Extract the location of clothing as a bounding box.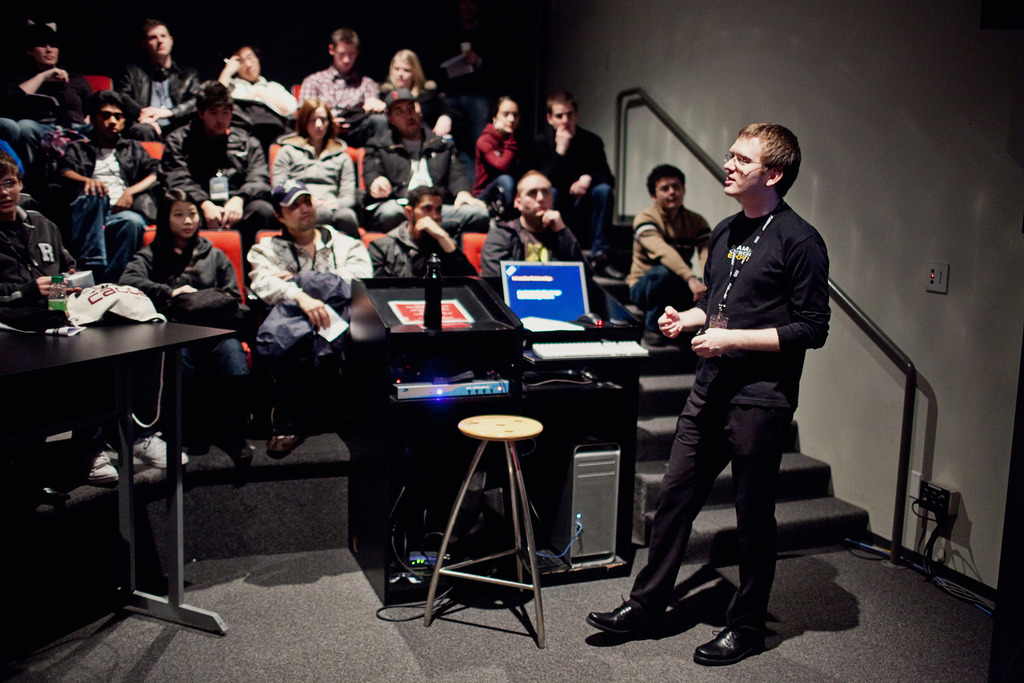
bbox(268, 142, 366, 235).
